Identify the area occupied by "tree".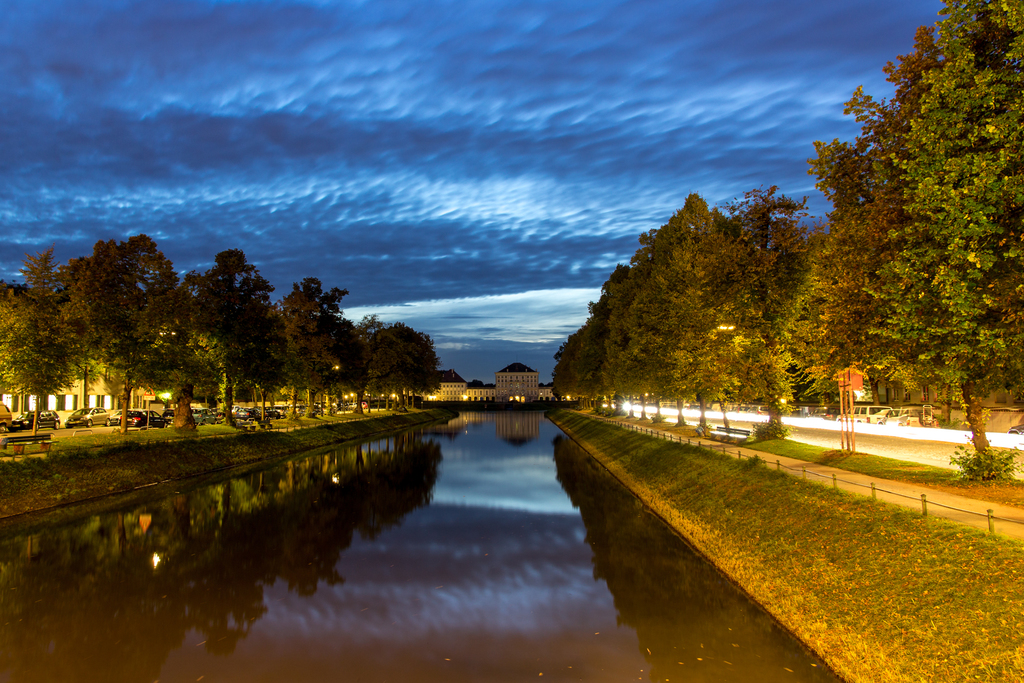
Area: l=349, t=311, r=445, b=406.
